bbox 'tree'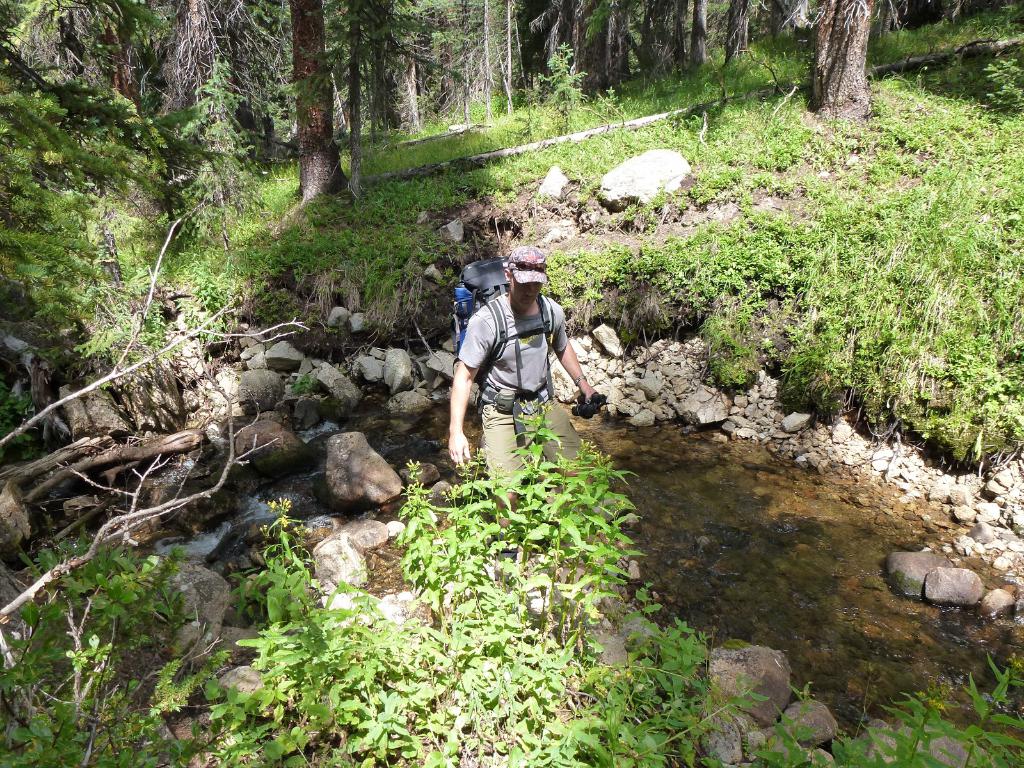
278/0/359/232
